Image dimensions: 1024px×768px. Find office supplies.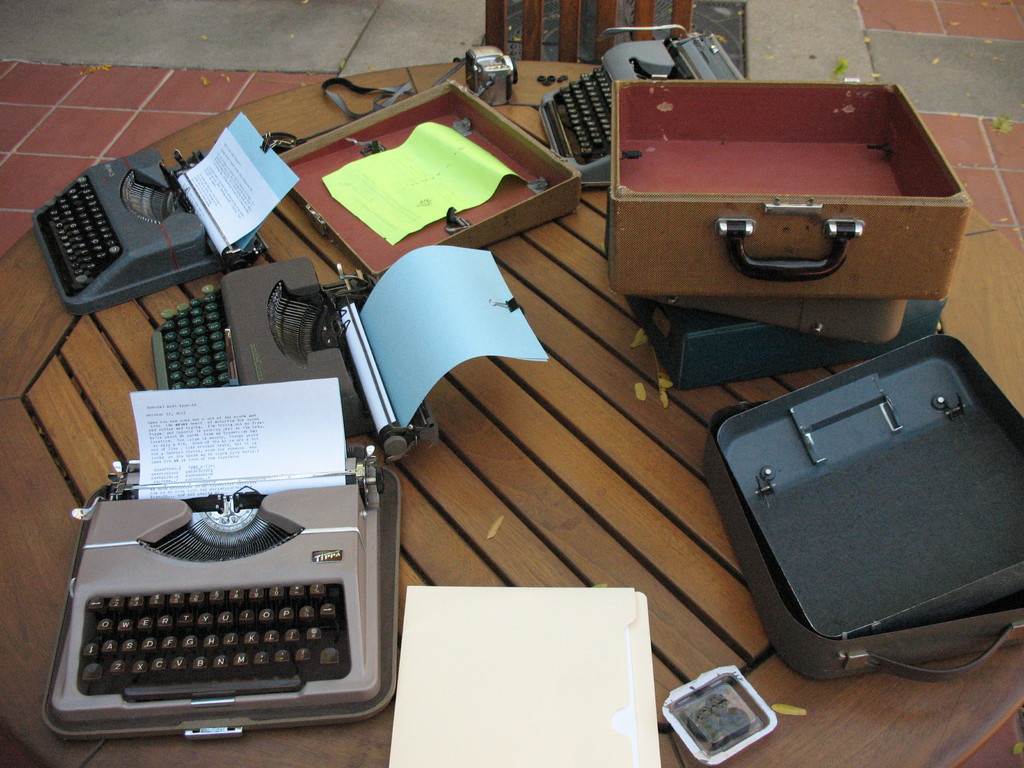
<bbox>548, 22, 743, 187</bbox>.
